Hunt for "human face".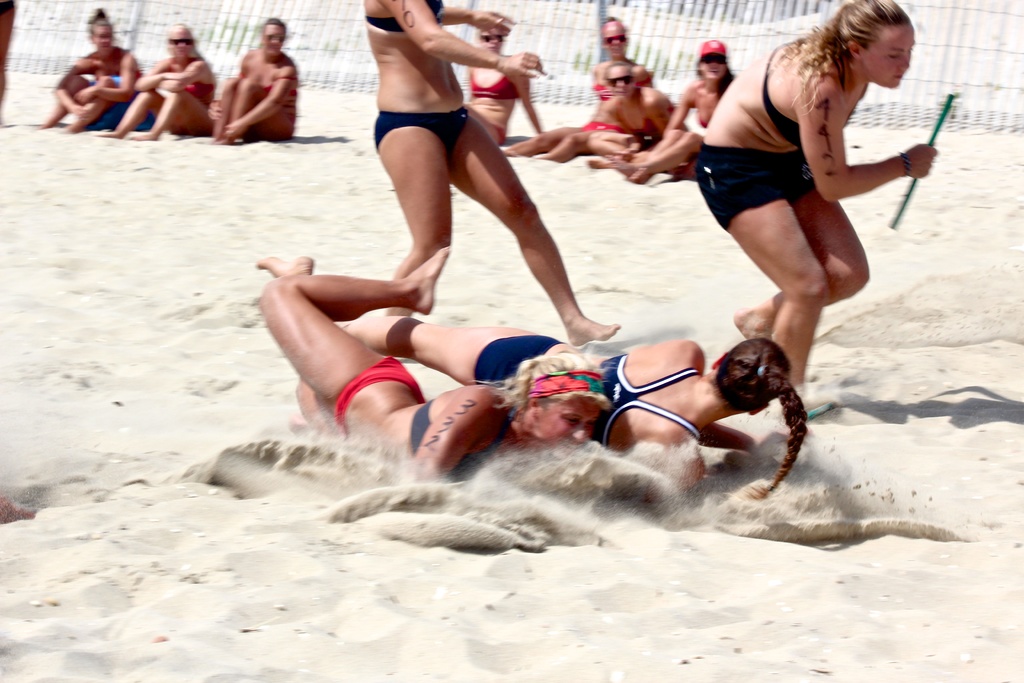
Hunted down at (x1=94, y1=28, x2=115, y2=51).
